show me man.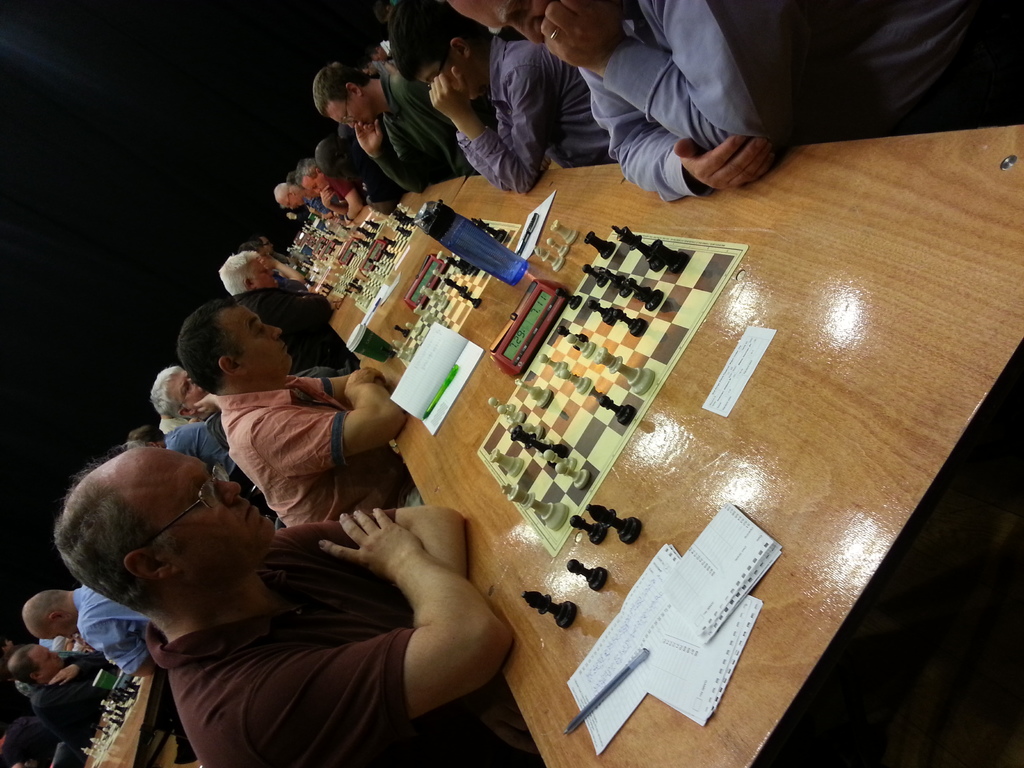
man is here: {"left": 316, "top": 56, "right": 471, "bottom": 196}.
